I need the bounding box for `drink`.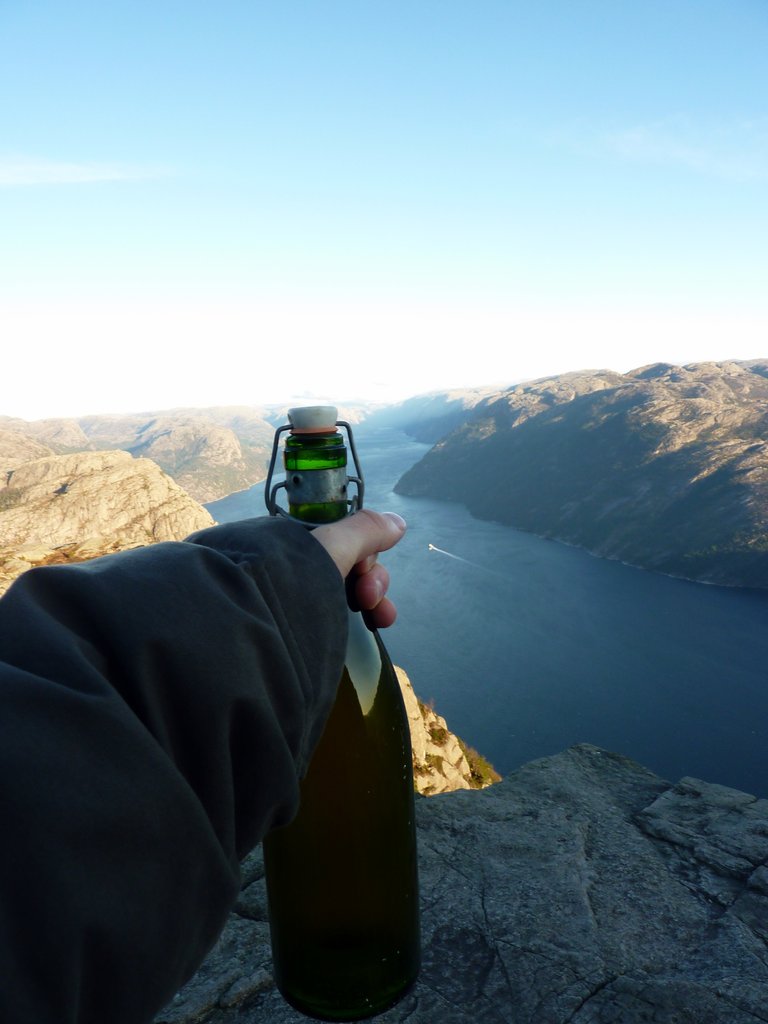
Here it is: locate(272, 529, 448, 1014).
